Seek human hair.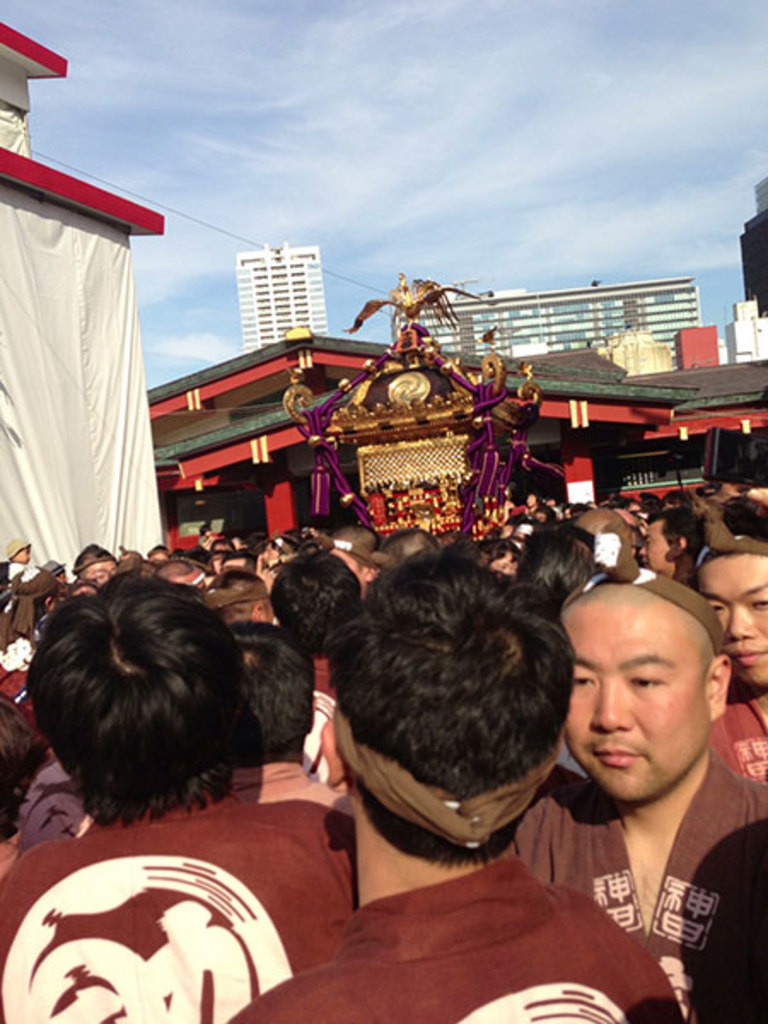
(left=379, top=524, right=439, bottom=561).
